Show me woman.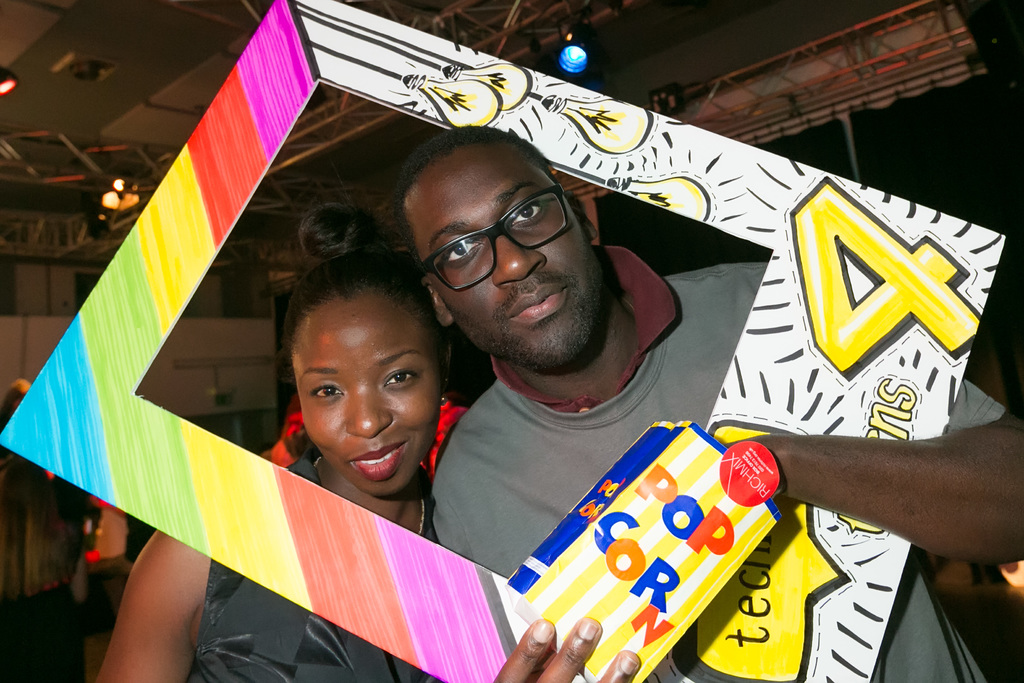
woman is here: region(92, 202, 460, 682).
